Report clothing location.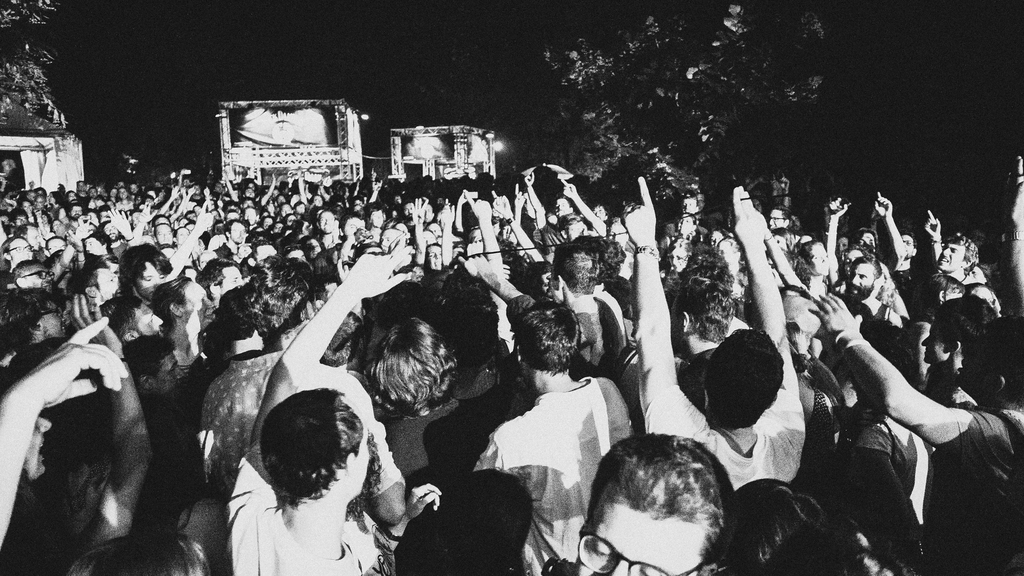
Report: box=[209, 356, 403, 488].
